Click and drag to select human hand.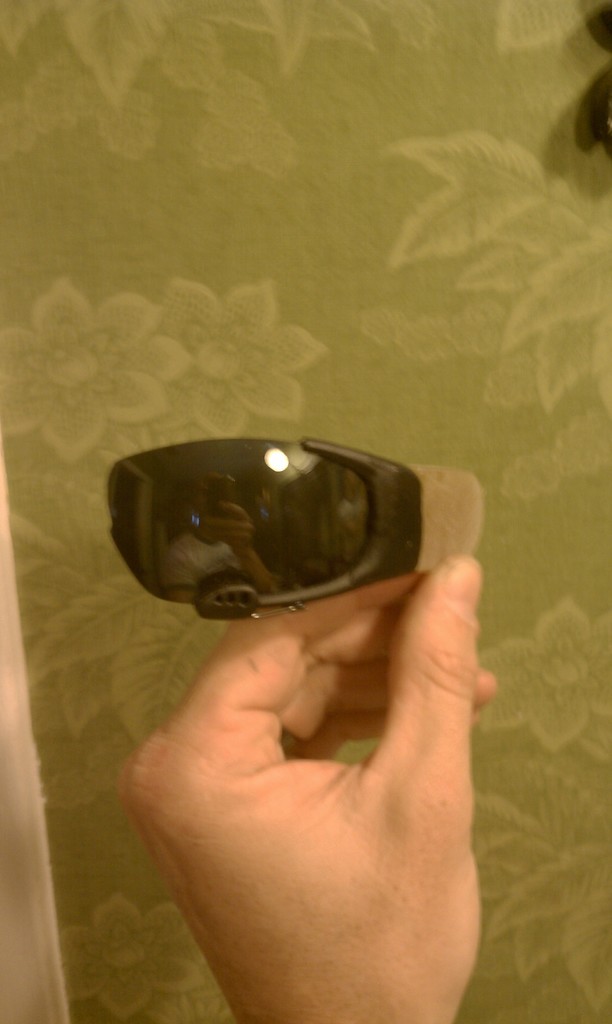
Selection: locate(92, 529, 492, 994).
